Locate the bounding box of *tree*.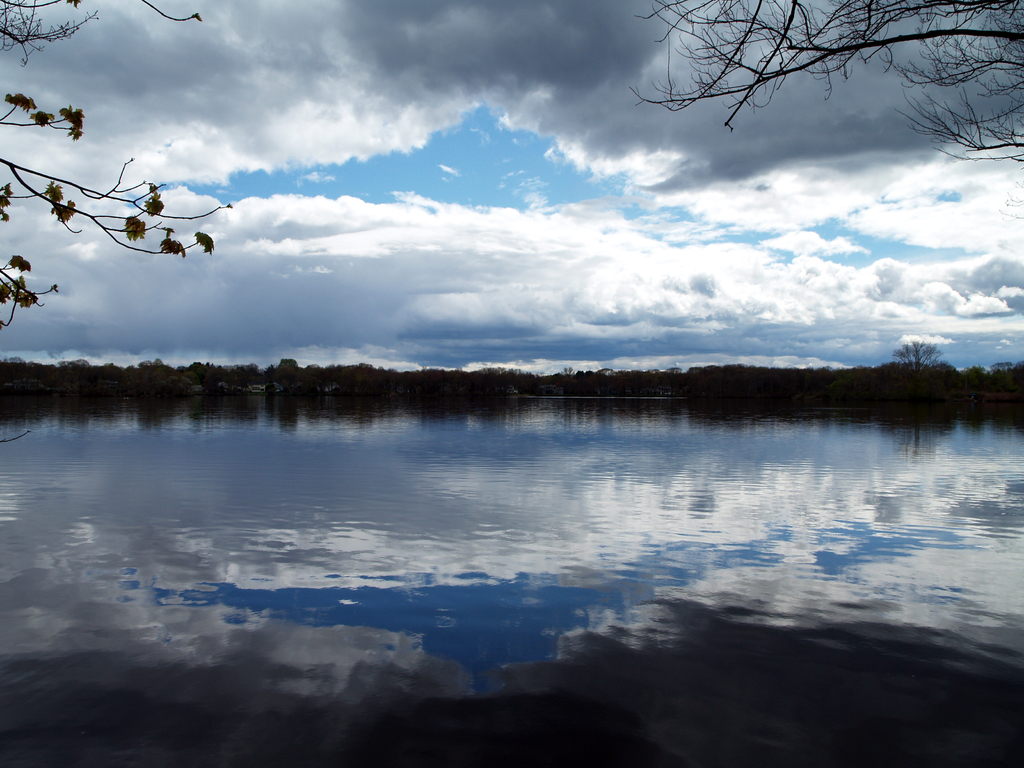
Bounding box: x1=891, y1=341, x2=943, y2=383.
